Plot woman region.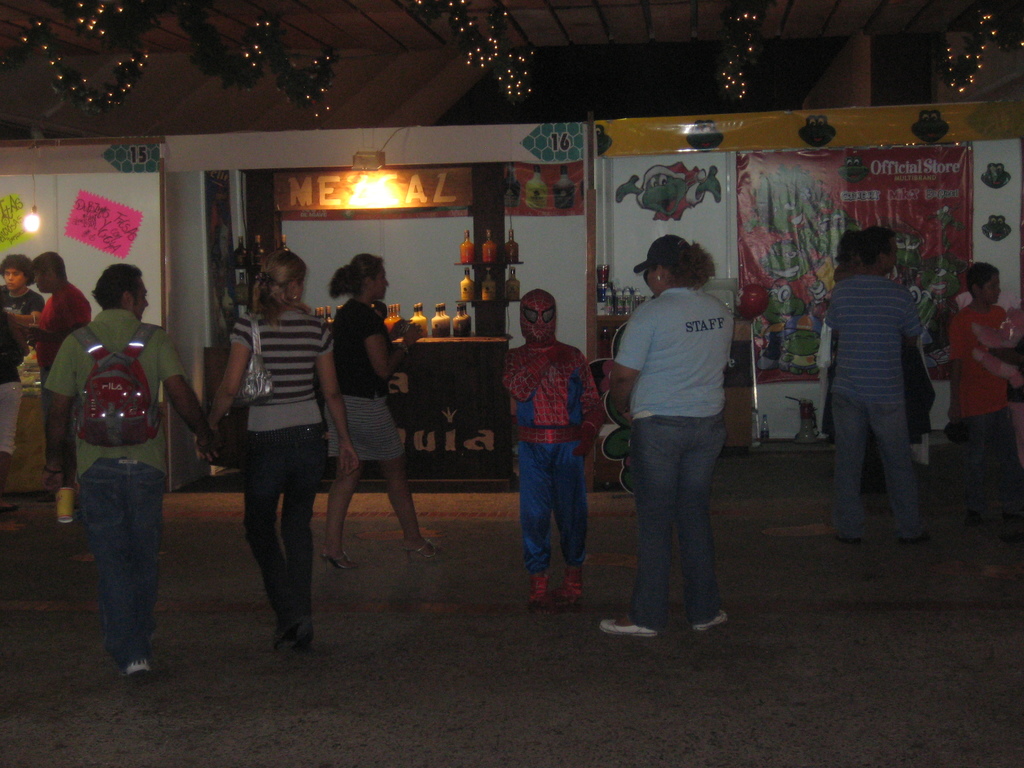
Plotted at x1=596, y1=232, x2=732, y2=638.
